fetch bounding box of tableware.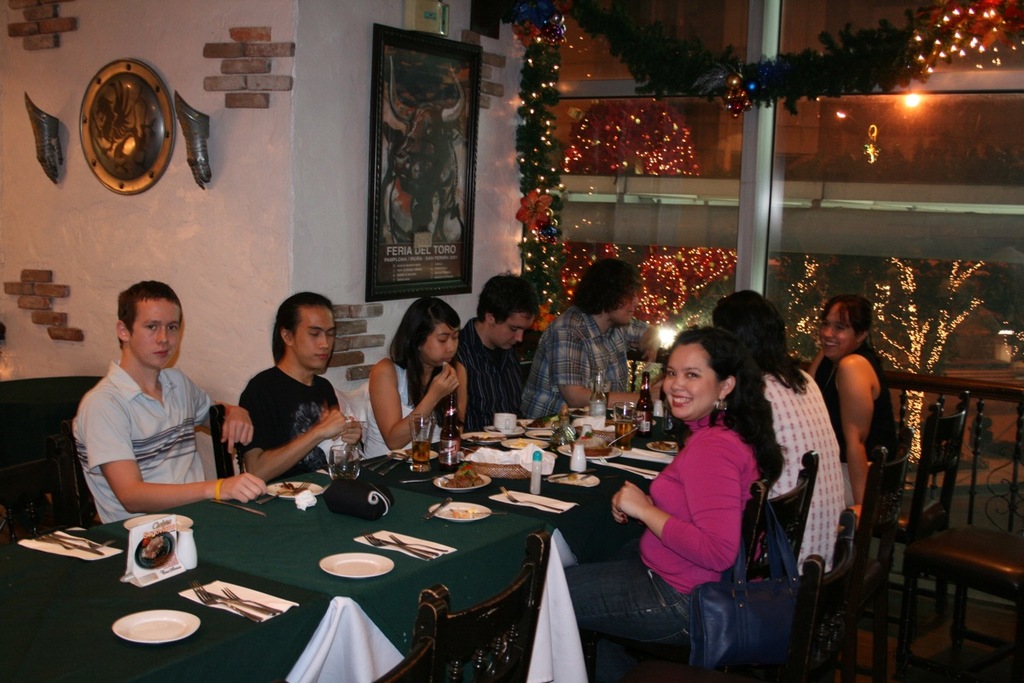
Bbox: bbox=[265, 479, 324, 502].
